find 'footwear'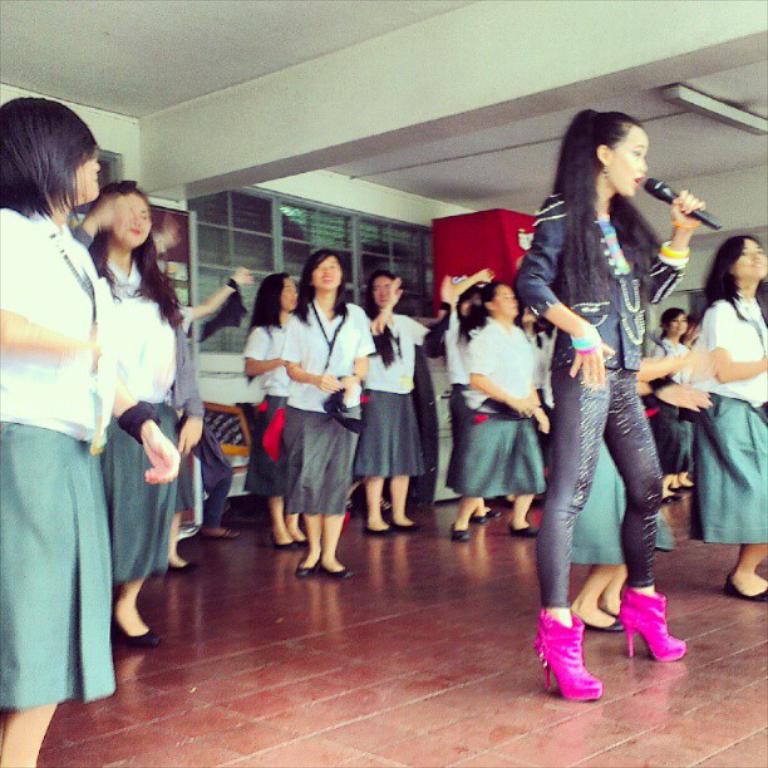
[x1=196, y1=527, x2=242, y2=542]
